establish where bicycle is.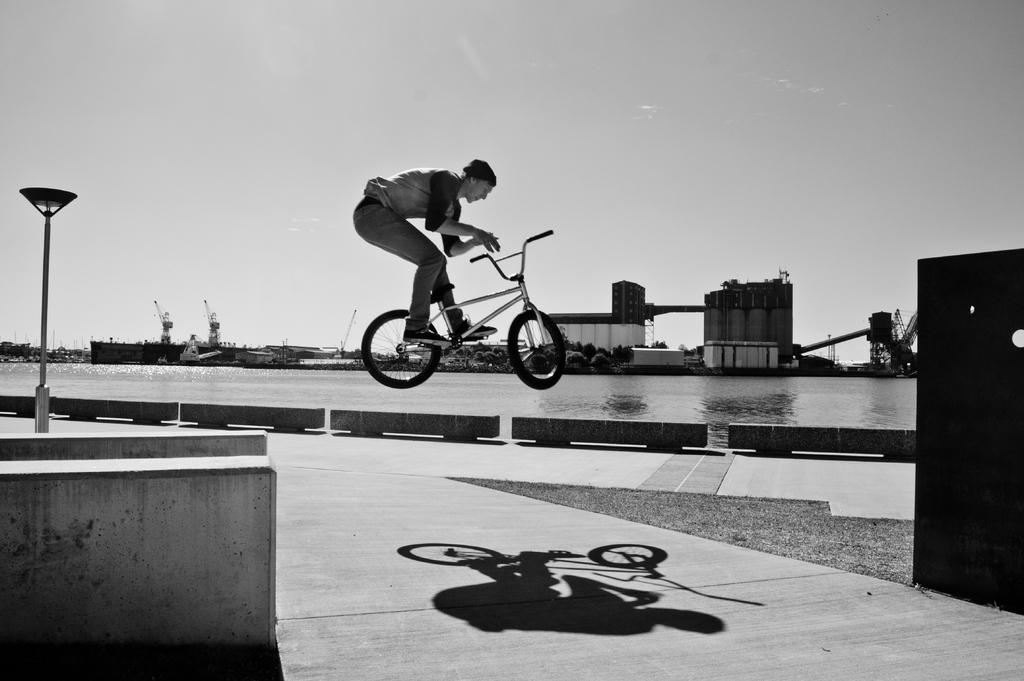
Established at bbox=[360, 229, 565, 387].
